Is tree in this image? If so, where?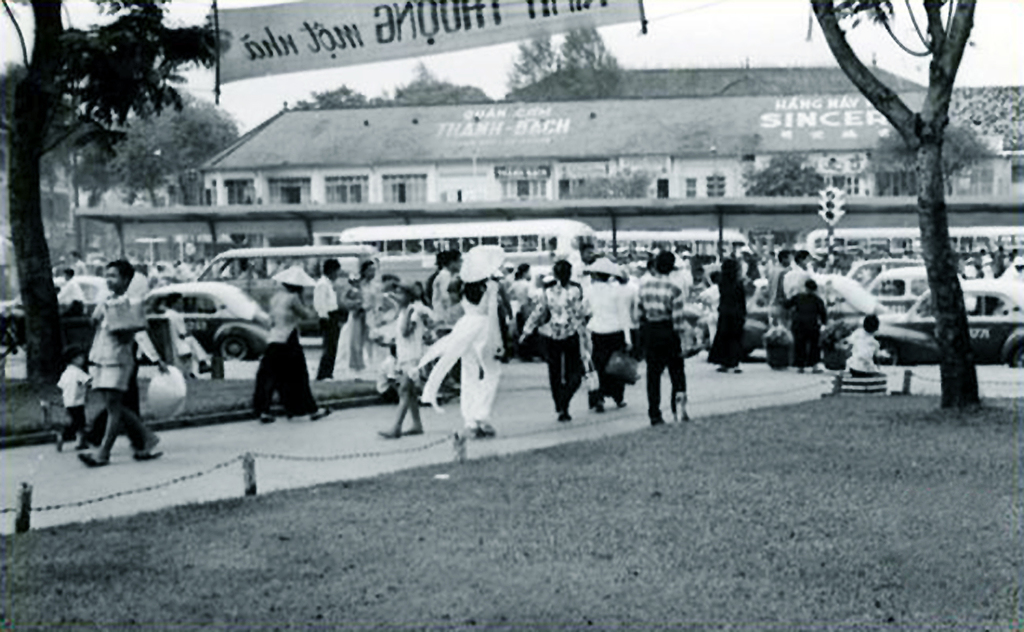
Yes, at x1=69, y1=84, x2=237, y2=217.
